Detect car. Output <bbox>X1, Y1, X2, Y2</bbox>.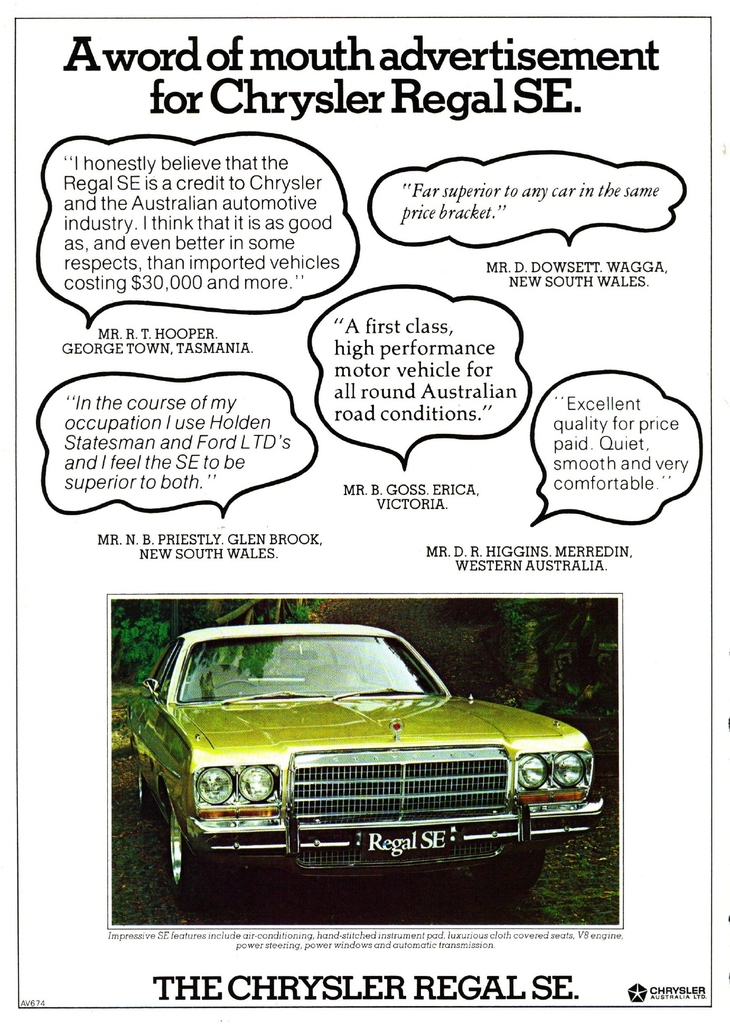
<bbox>130, 620, 606, 907</bbox>.
